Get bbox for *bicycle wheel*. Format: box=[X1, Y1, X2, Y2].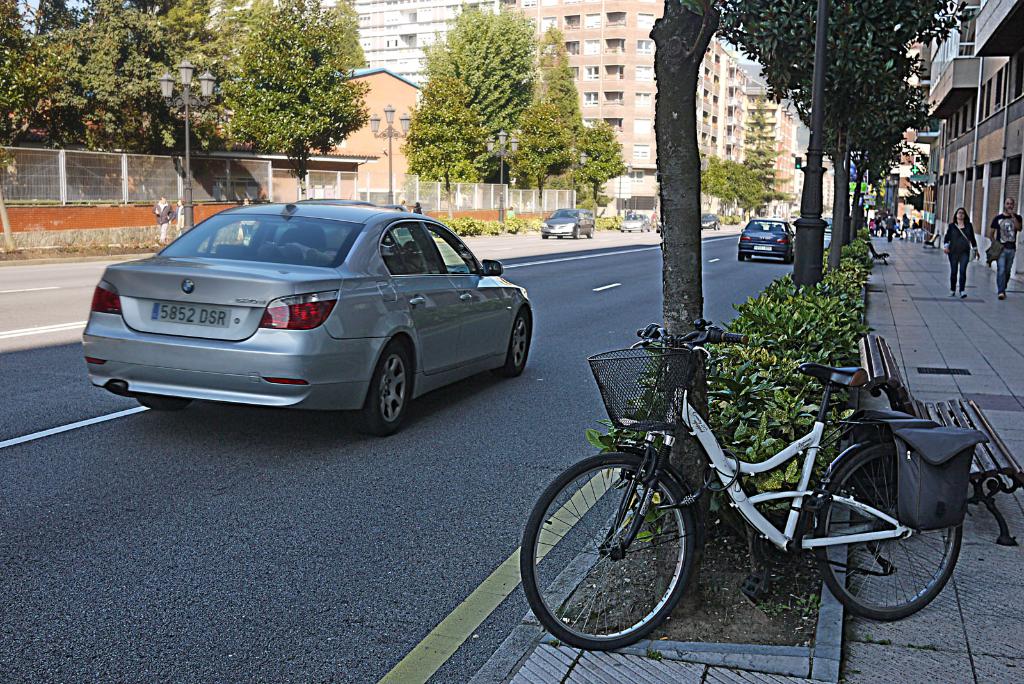
box=[822, 440, 978, 634].
